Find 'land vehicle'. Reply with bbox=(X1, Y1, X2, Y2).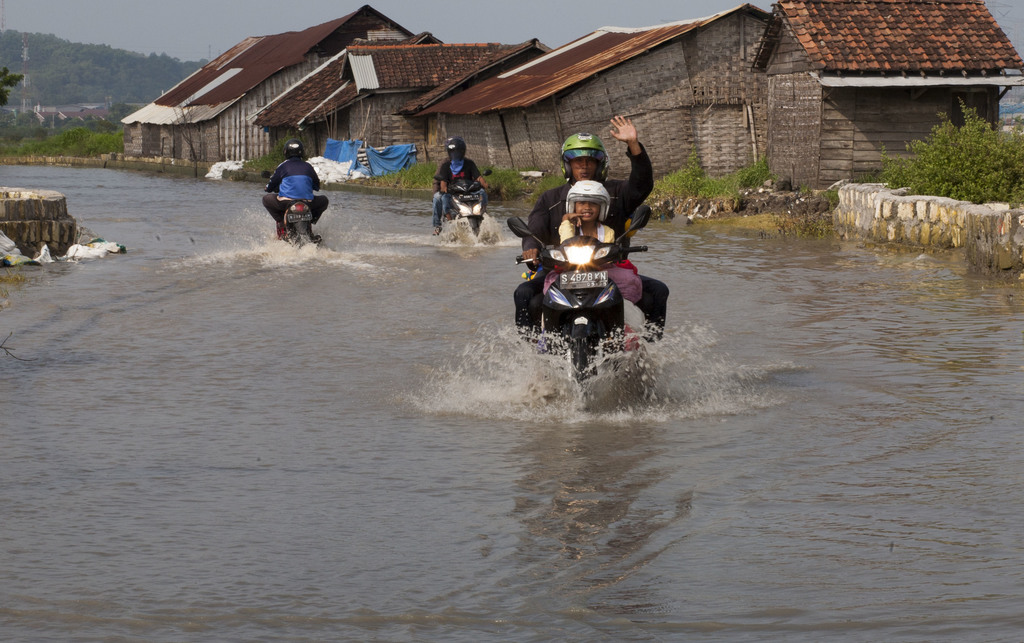
bbox=(258, 169, 320, 248).
